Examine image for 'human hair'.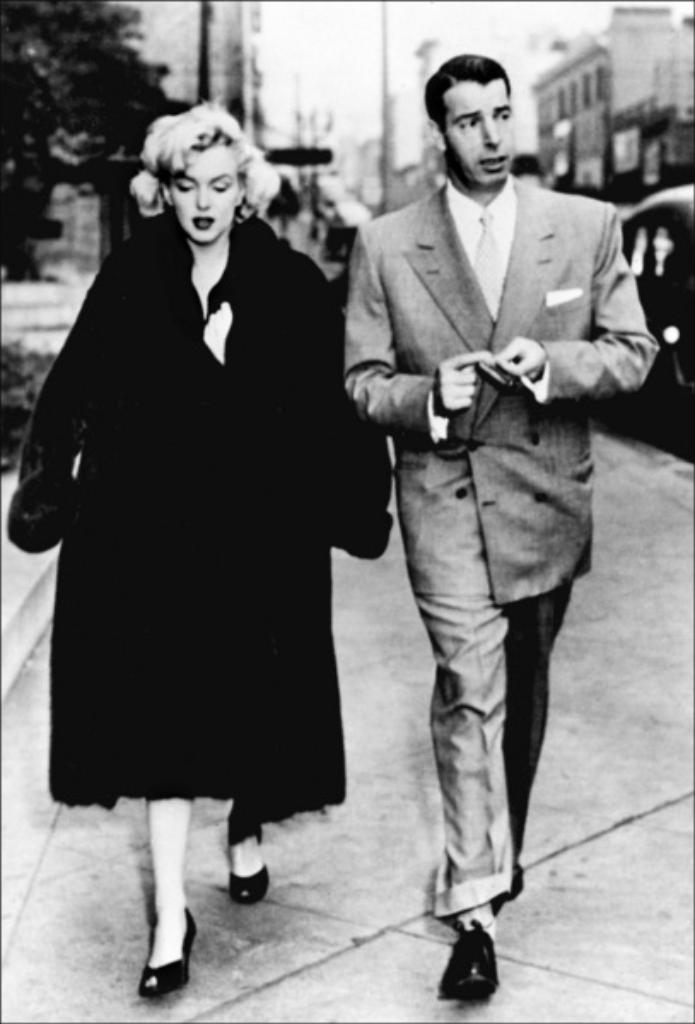
Examination result: x1=123, y1=96, x2=290, y2=230.
